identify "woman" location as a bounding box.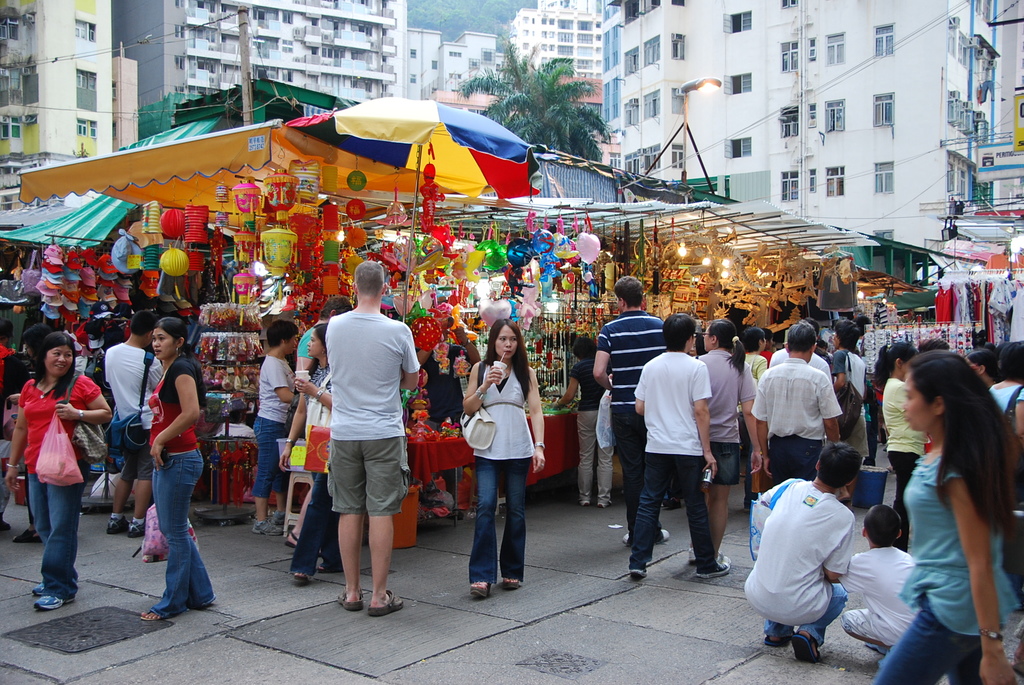
box(740, 327, 767, 514).
